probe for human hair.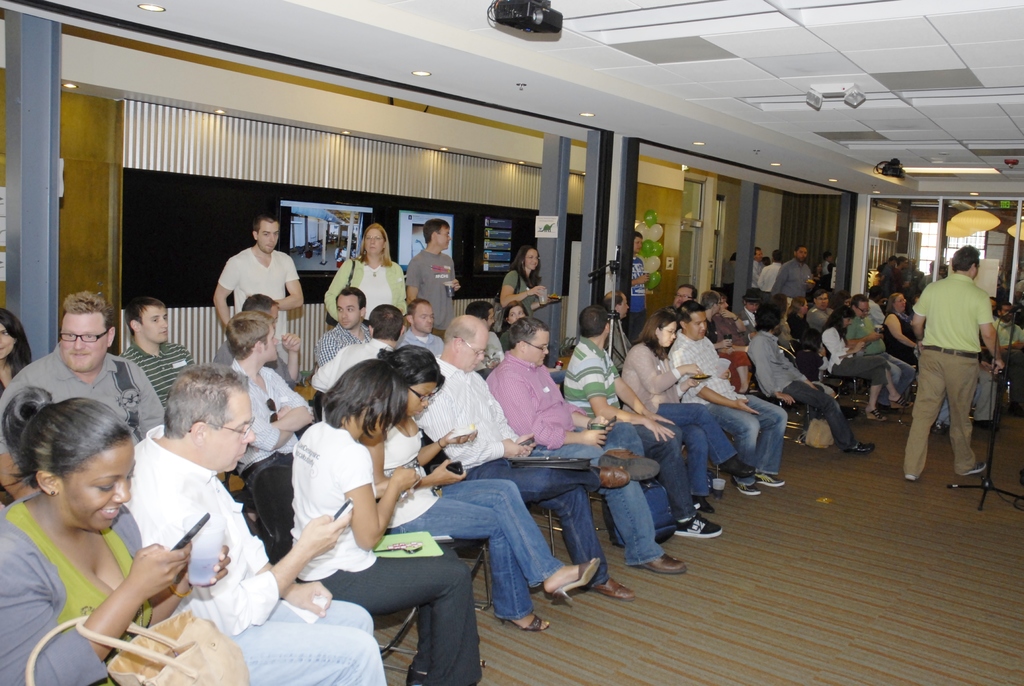
Probe result: 680:285:700:301.
